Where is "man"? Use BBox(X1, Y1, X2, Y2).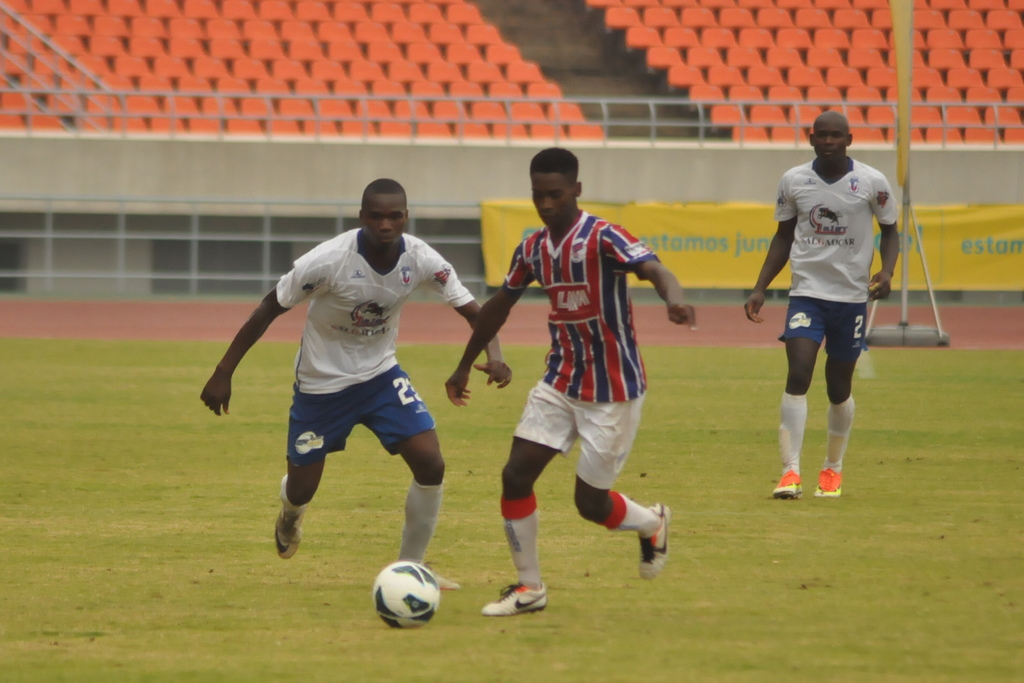
BBox(447, 147, 699, 611).
